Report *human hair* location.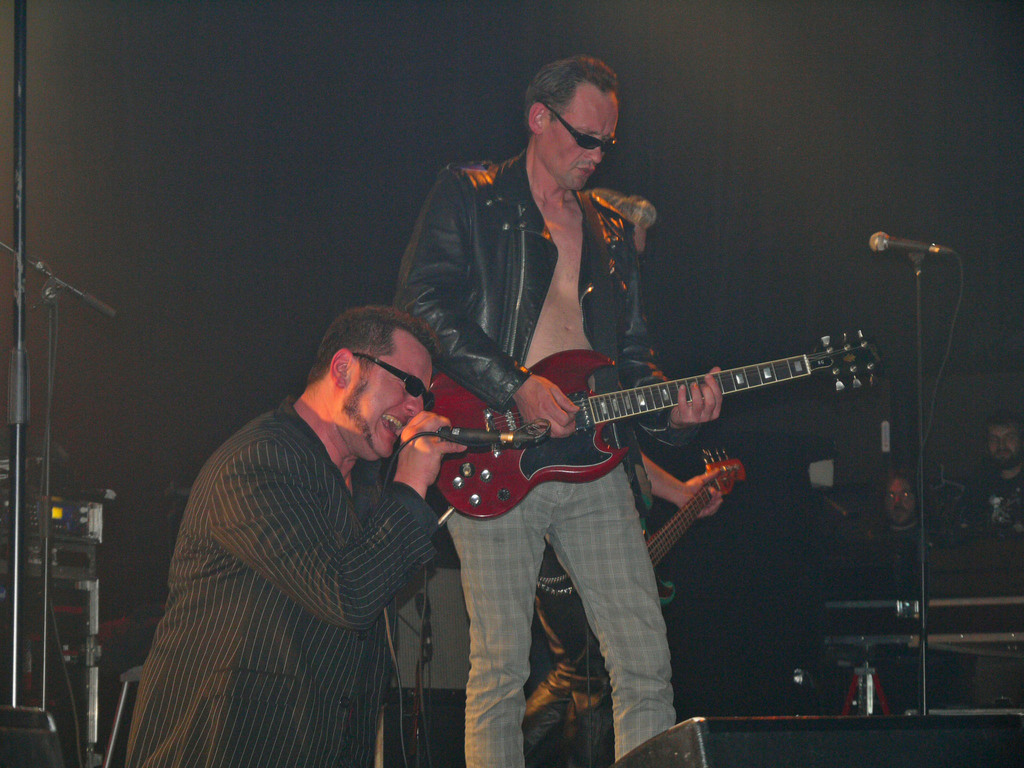
Report: [525, 50, 614, 129].
